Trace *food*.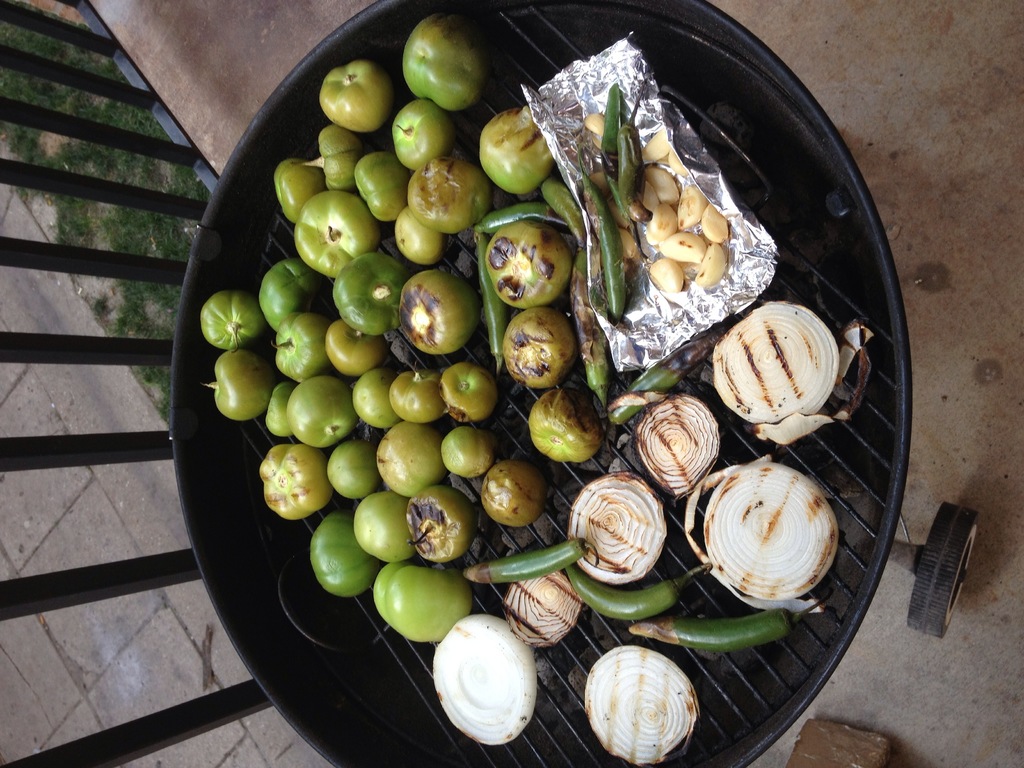
Traced to box(568, 559, 710, 620).
